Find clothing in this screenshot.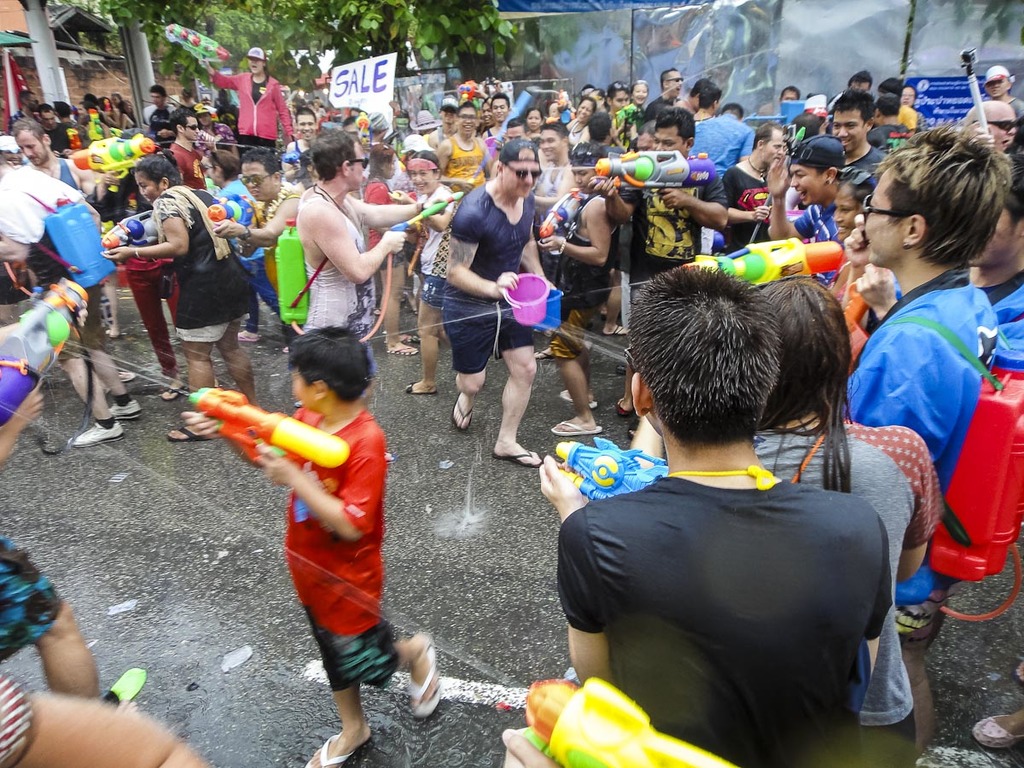
The bounding box for clothing is l=898, t=101, r=917, b=130.
